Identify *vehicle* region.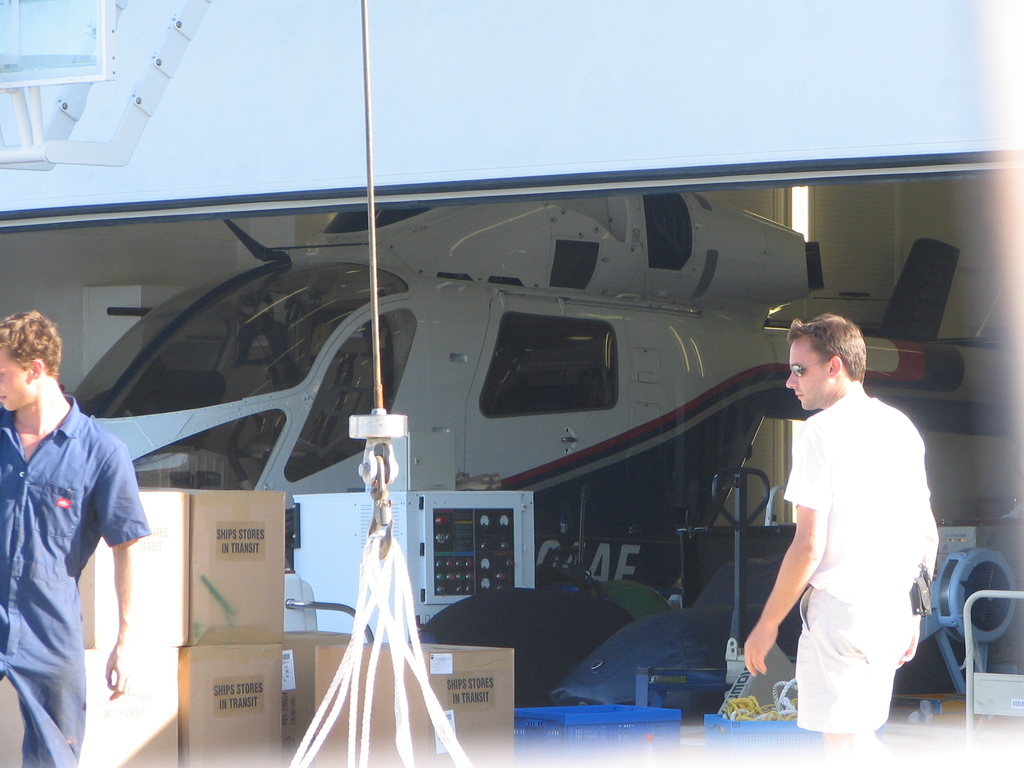
Region: crop(67, 190, 963, 603).
